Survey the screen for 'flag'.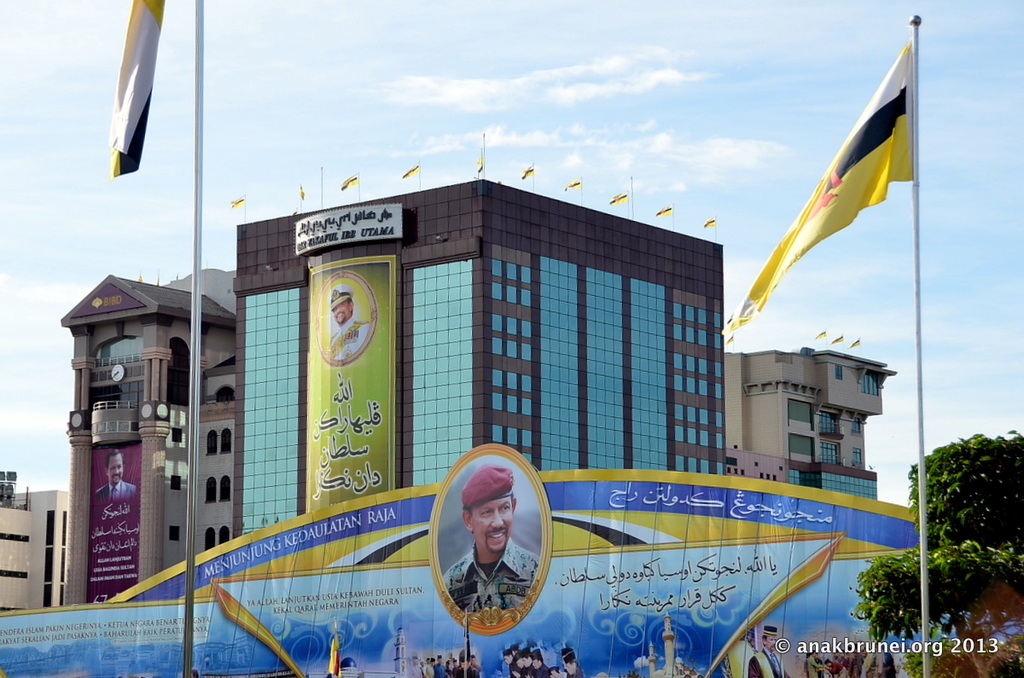
Survey found: detection(520, 167, 532, 182).
